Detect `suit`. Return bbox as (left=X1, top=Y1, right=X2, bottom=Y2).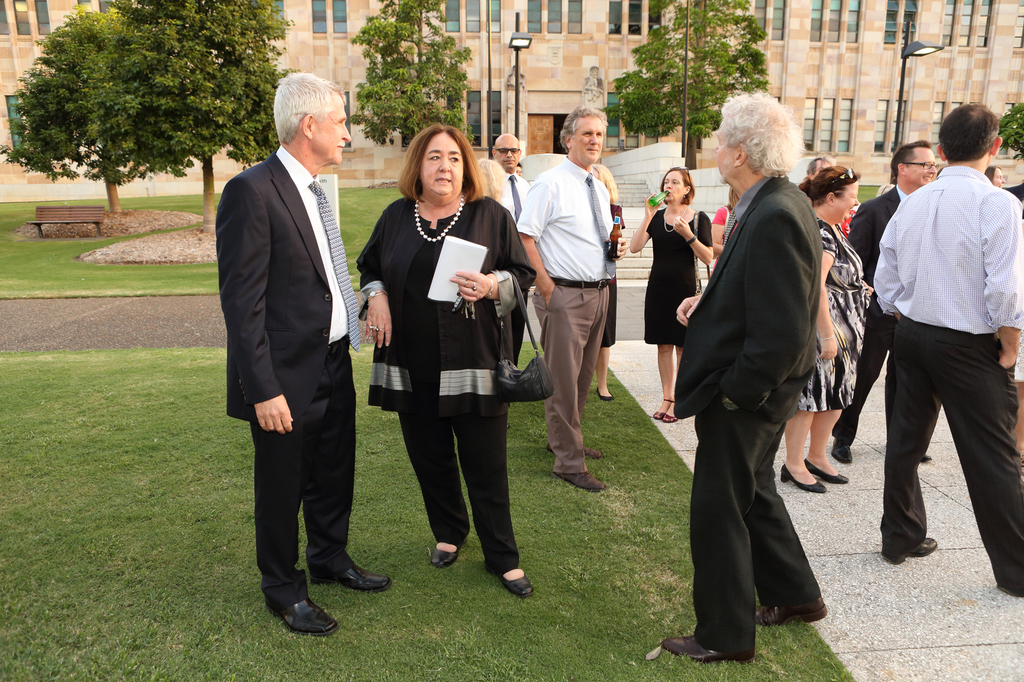
(left=675, top=164, right=824, bottom=658).
